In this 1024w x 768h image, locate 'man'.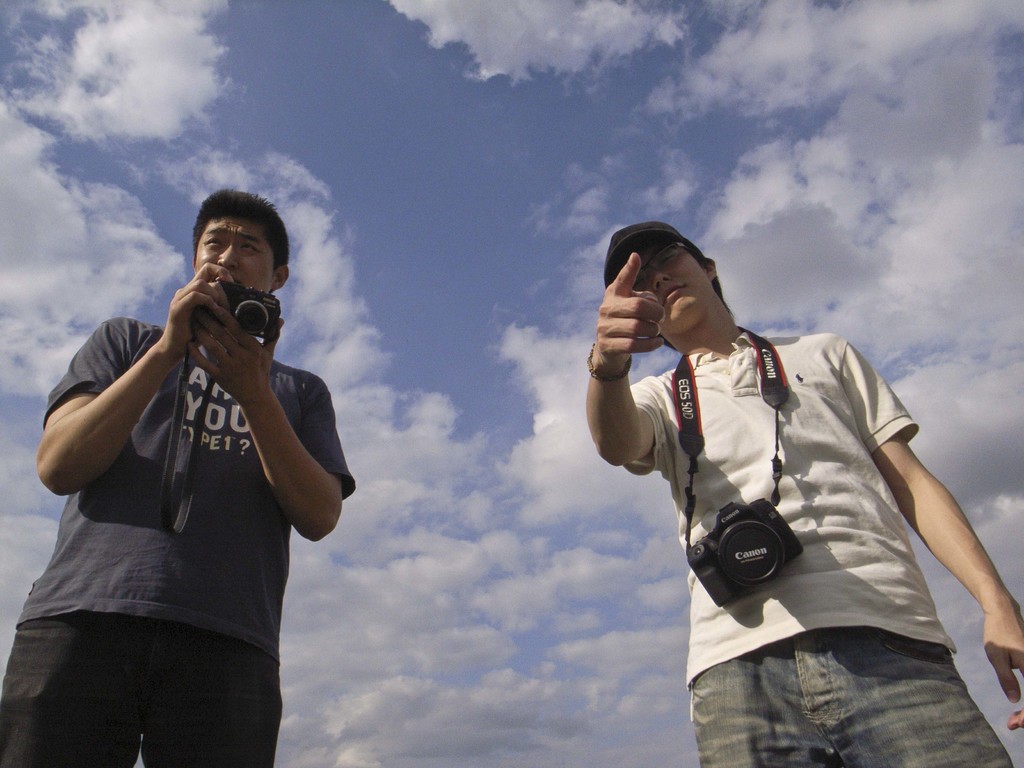
Bounding box: 588,220,1023,767.
